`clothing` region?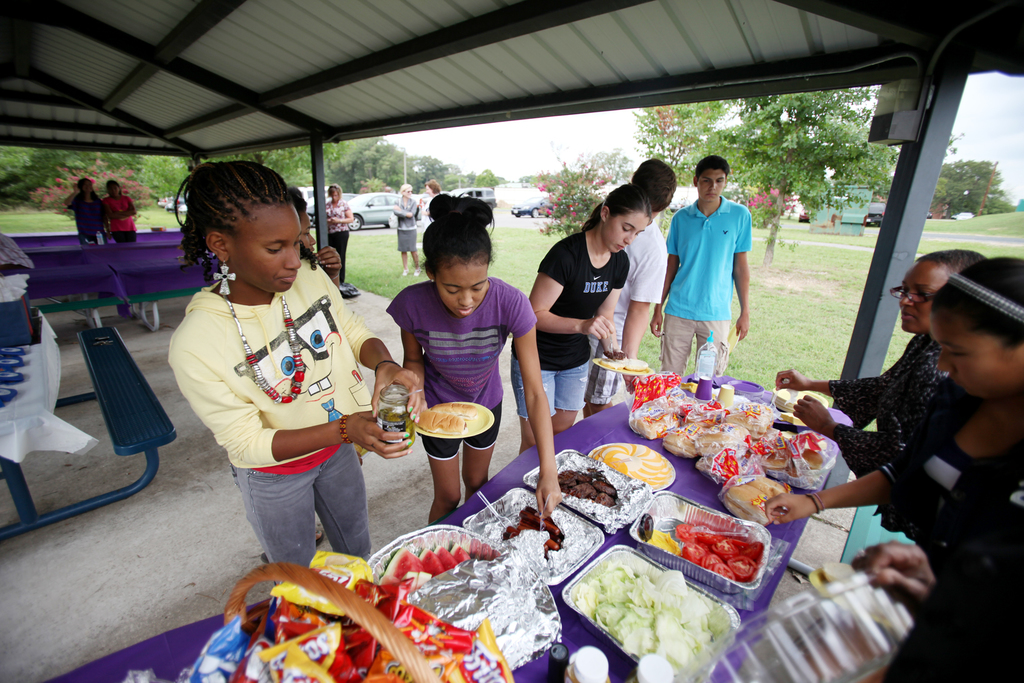
<box>397,199,416,252</box>
